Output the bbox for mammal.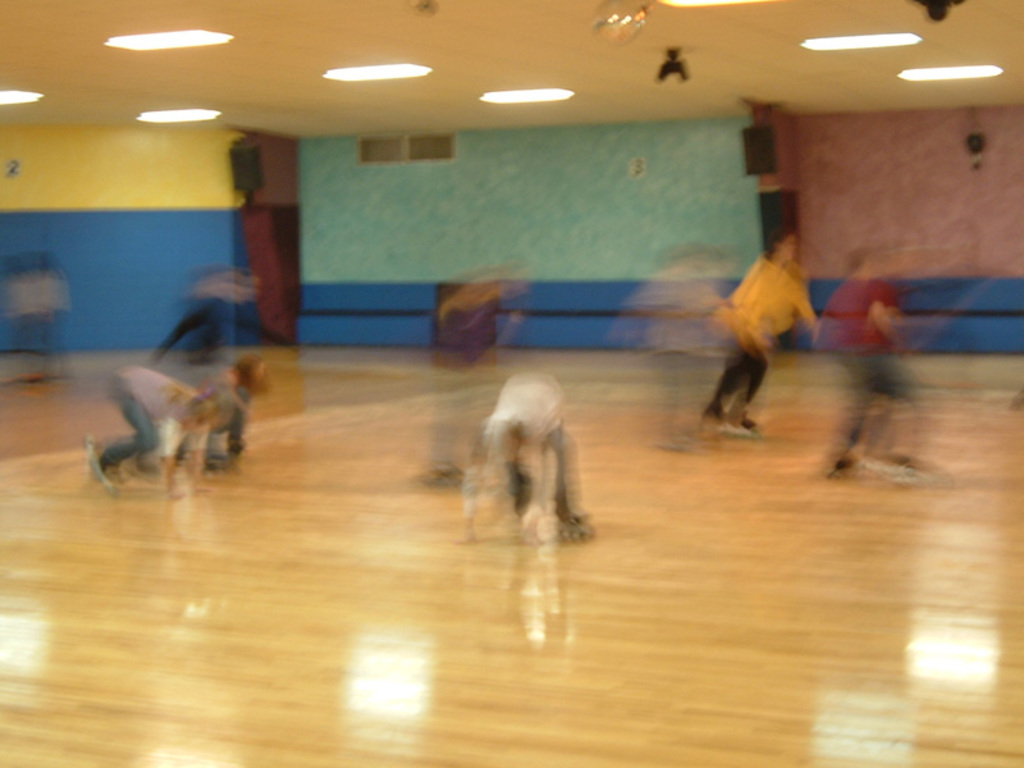
475, 372, 598, 550.
